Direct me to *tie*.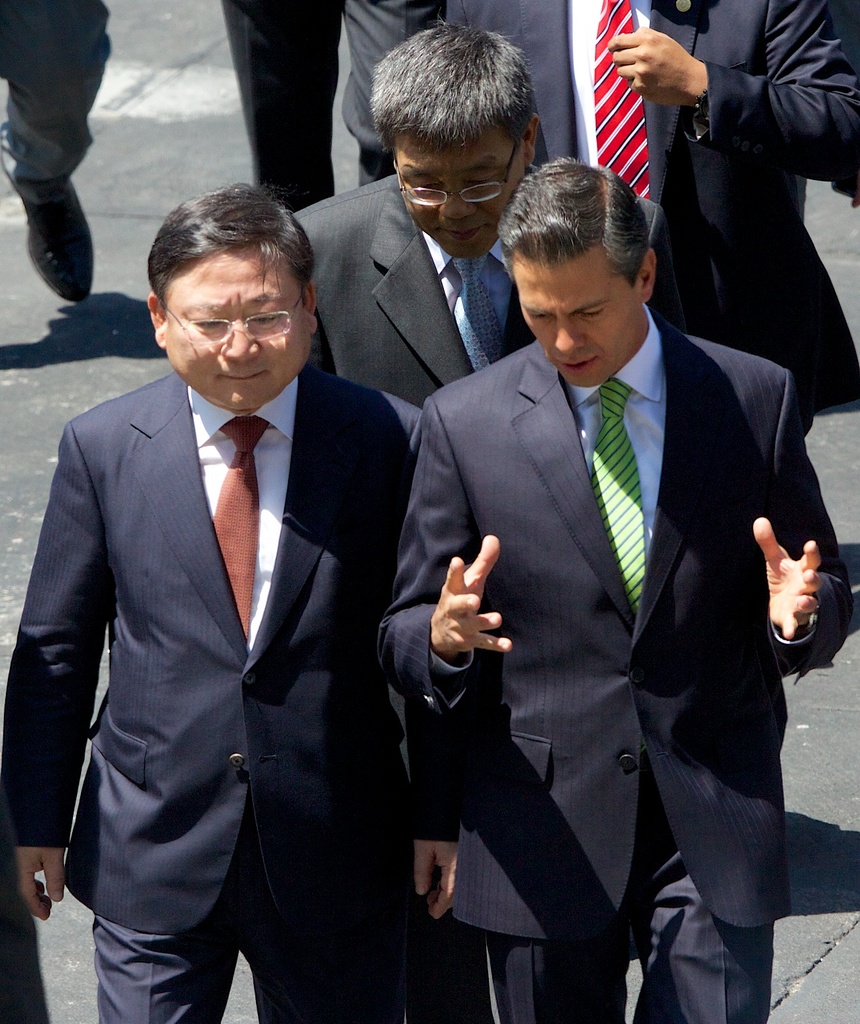
Direction: region(442, 251, 504, 383).
